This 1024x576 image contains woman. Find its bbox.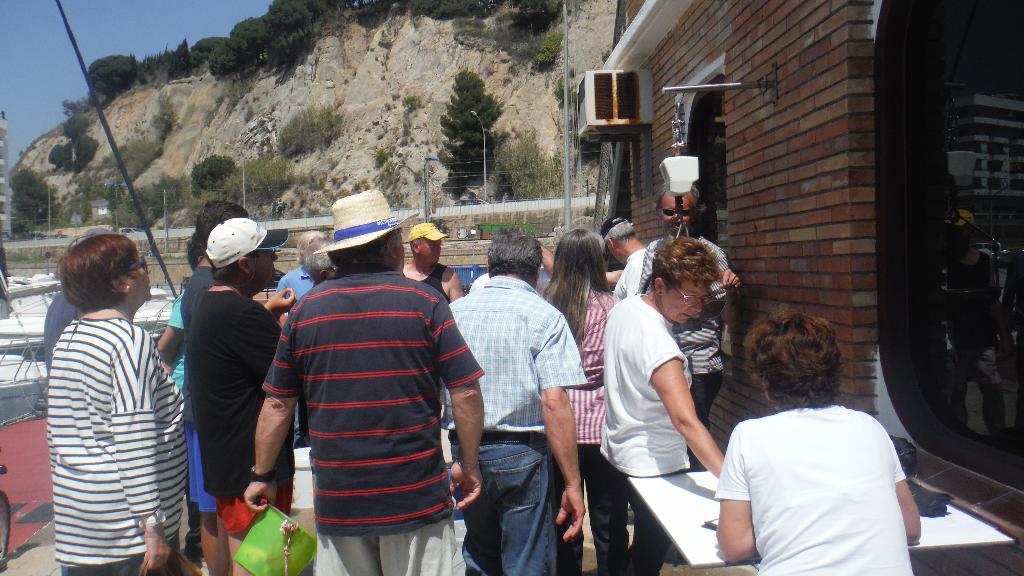
BBox(45, 232, 190, 575).
